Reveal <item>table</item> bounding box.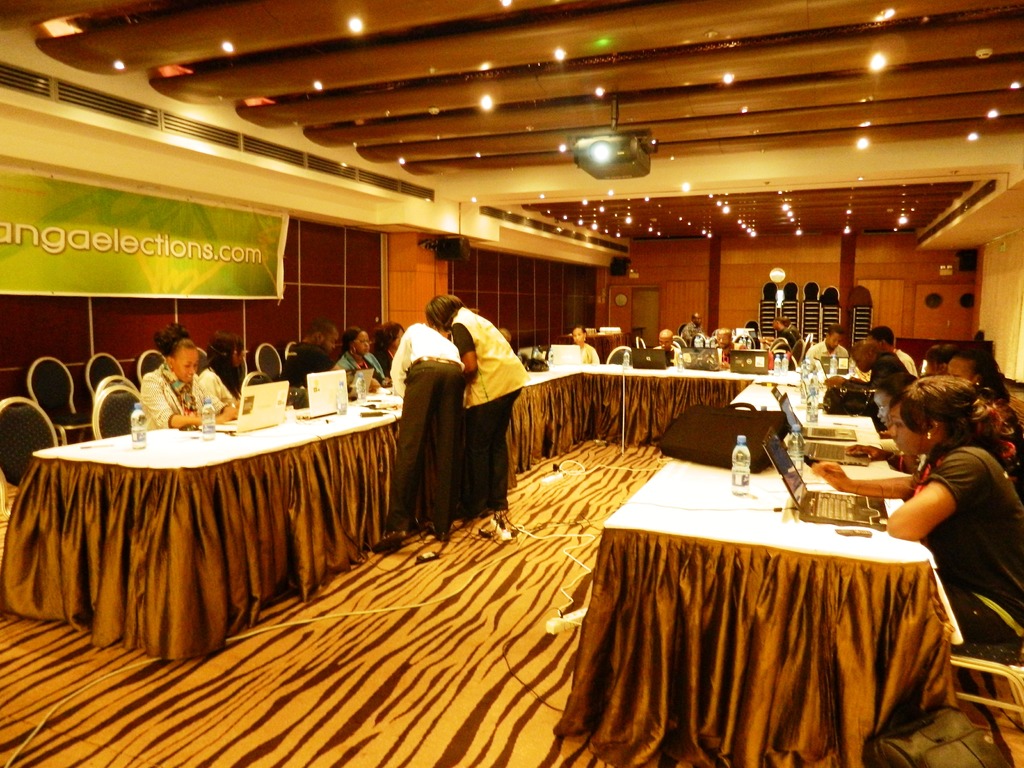
Revealed: <bbox>0, 352, 600, 657</bbox>.
